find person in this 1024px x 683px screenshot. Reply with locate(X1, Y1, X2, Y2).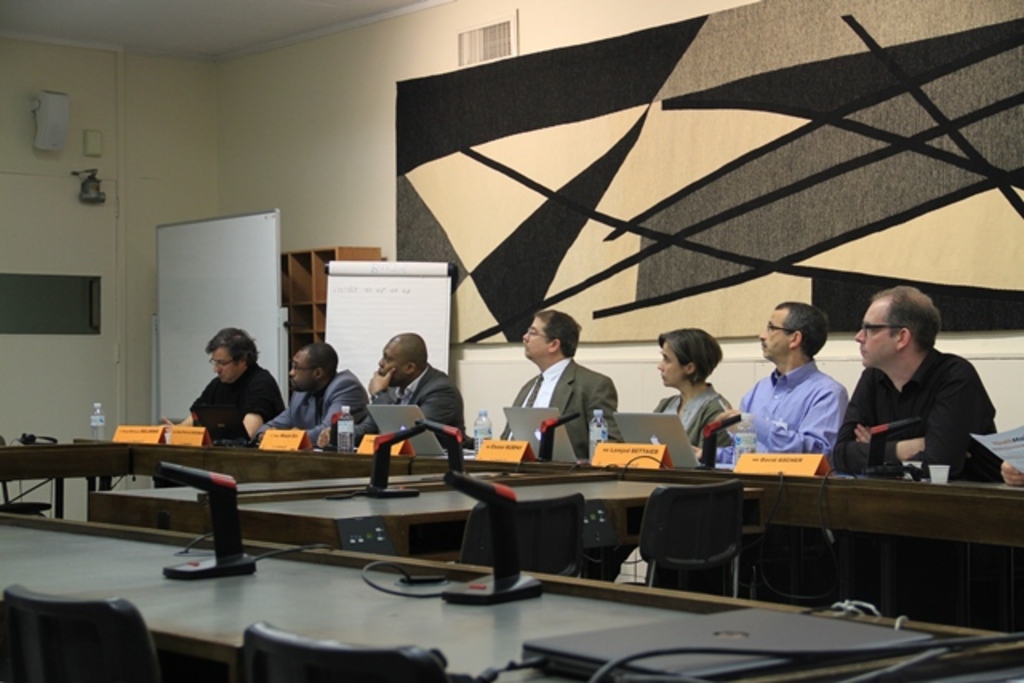
locate(173, 325, 275, 457).
